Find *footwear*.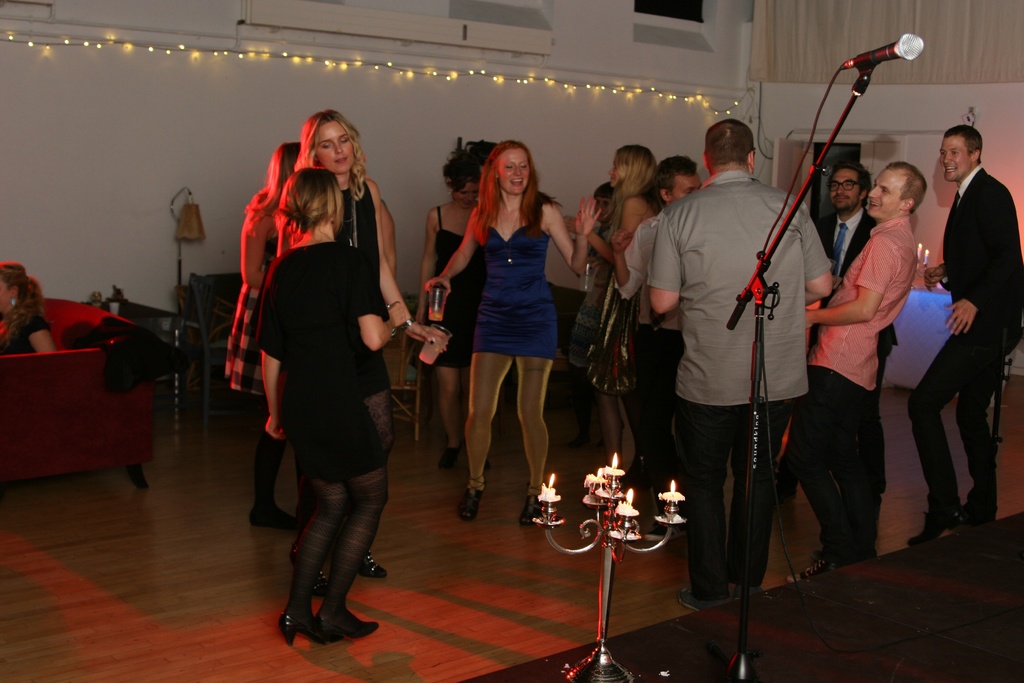
(908, 513, 964, 545).
